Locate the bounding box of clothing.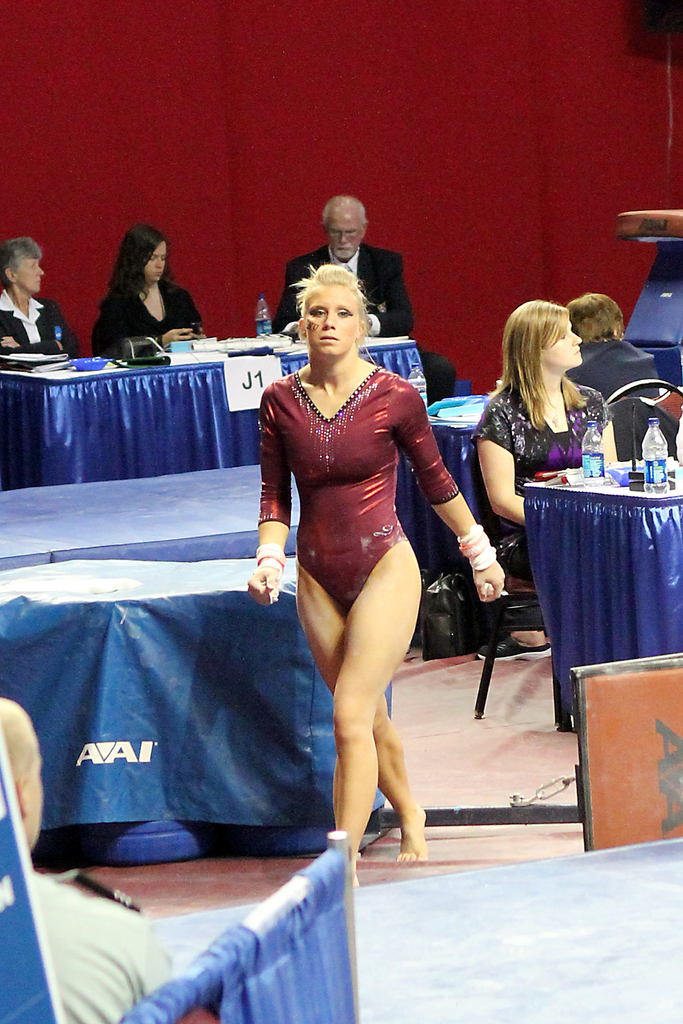
Bounding box: <region>259, 378, 454, 616</region>.
